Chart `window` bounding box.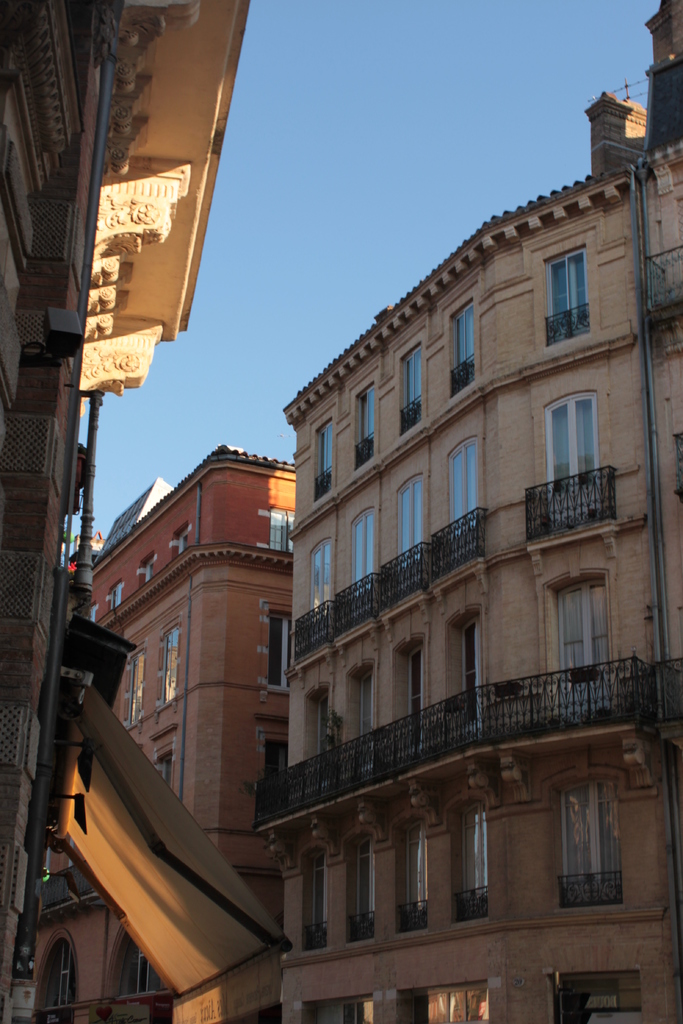
Charted: box=[175, 529, 189, 555].
